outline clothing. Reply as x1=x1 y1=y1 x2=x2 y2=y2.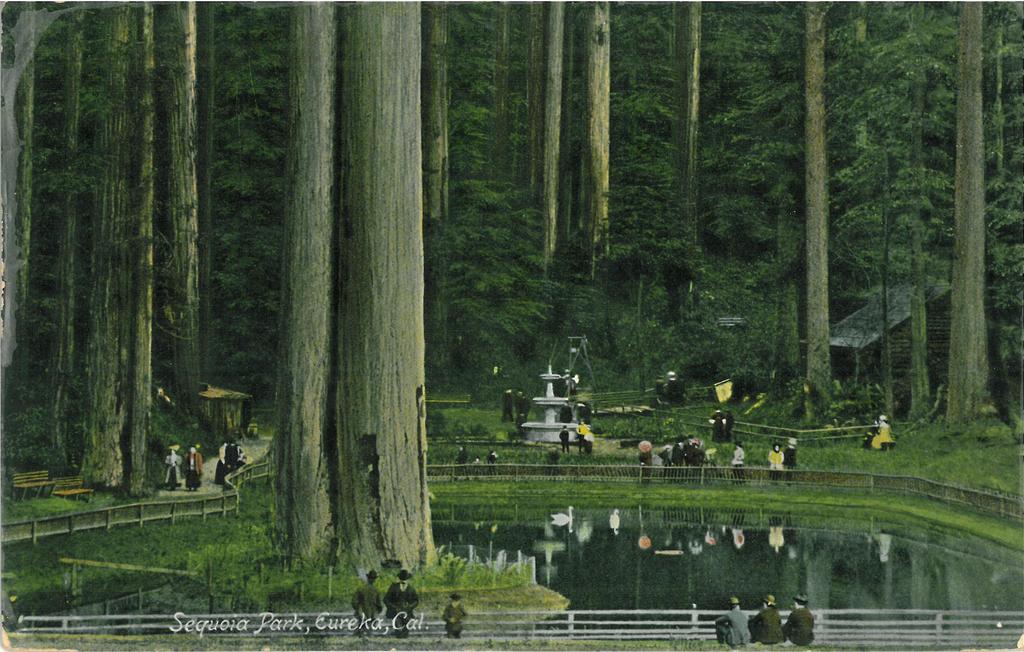
x1=639 y1=451 x2=652 y2=482.
